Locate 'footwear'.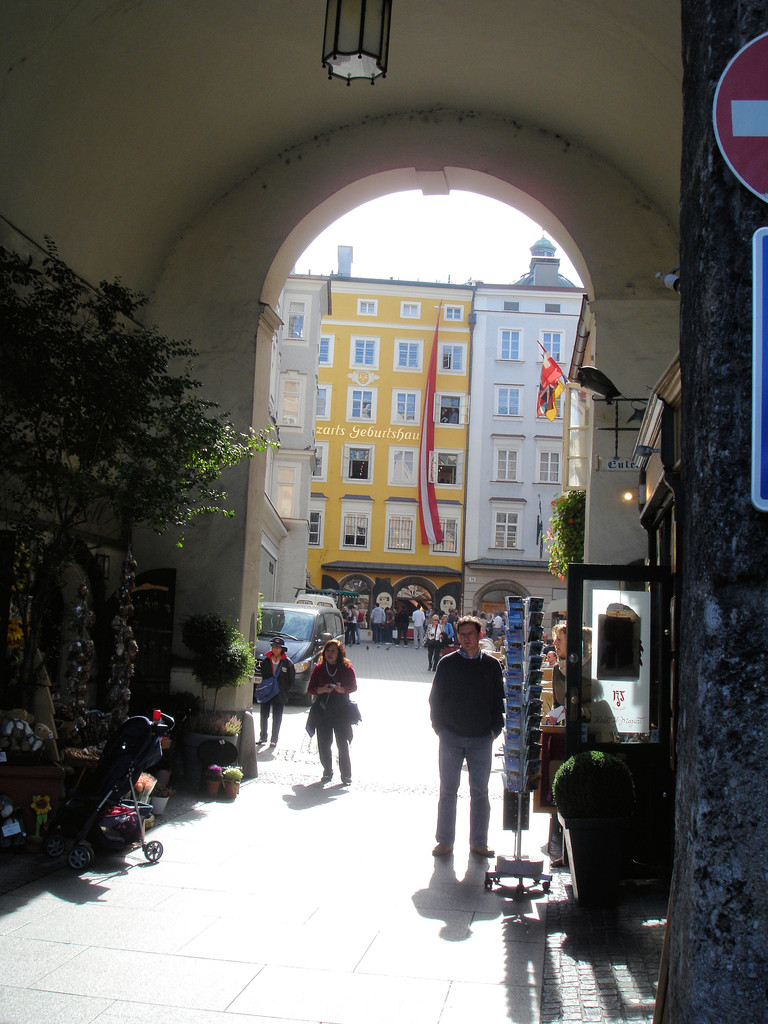
Bounding box: region(321, 772, 332, 781).
